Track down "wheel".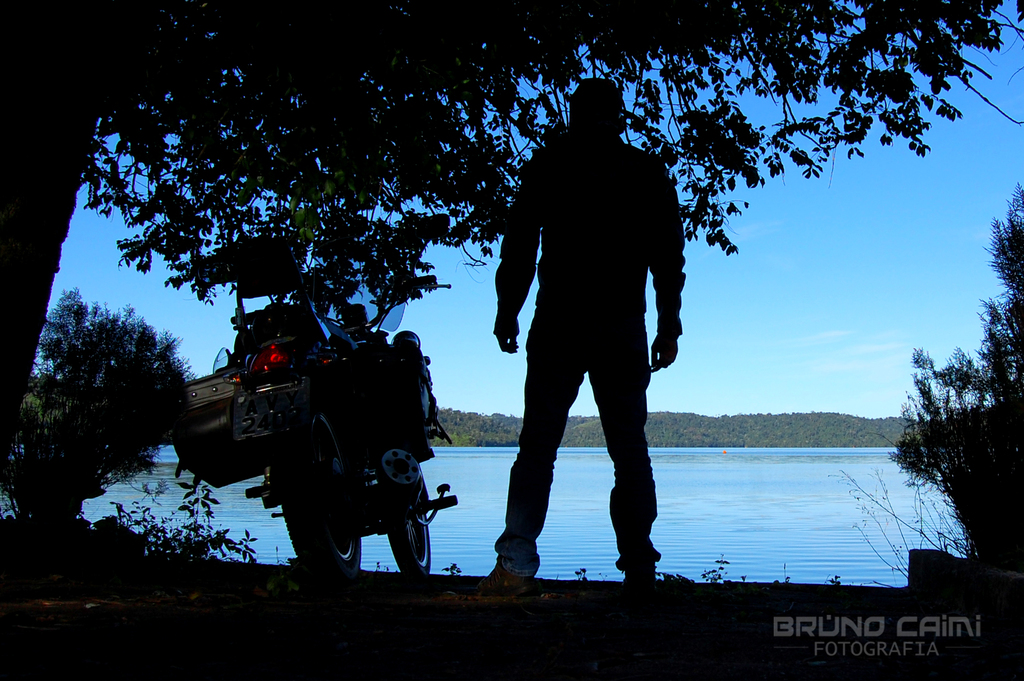
Tracked to (369,446,442,570).
